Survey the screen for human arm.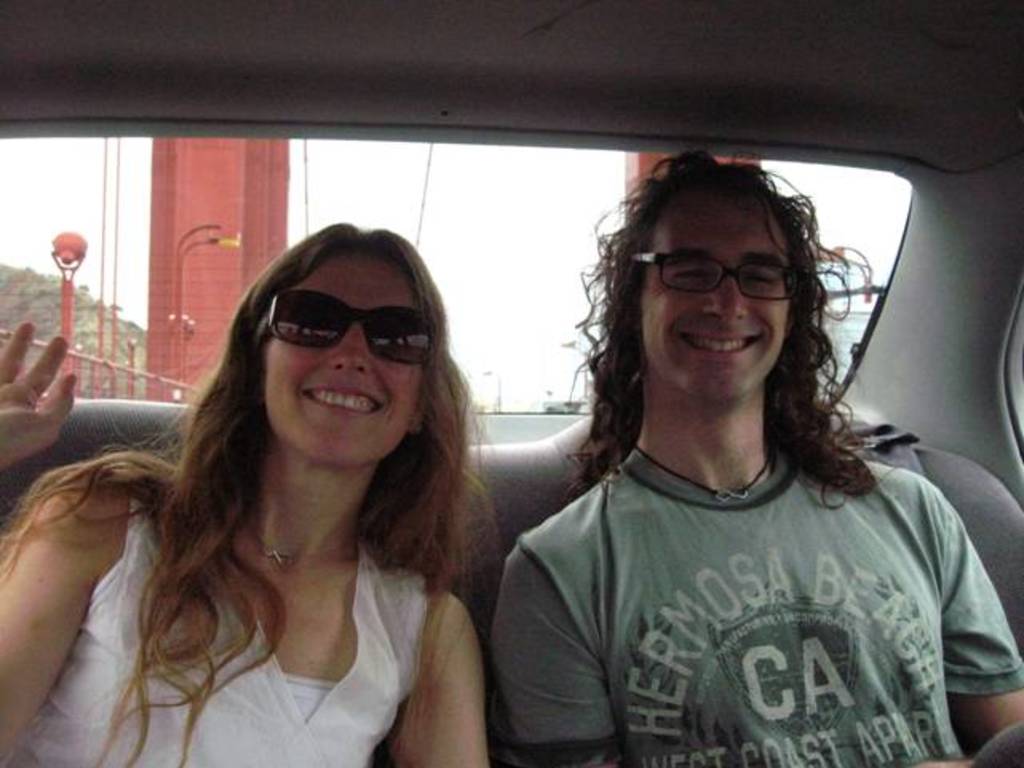
Survey found: Rect(409, 588, 478, 752).
